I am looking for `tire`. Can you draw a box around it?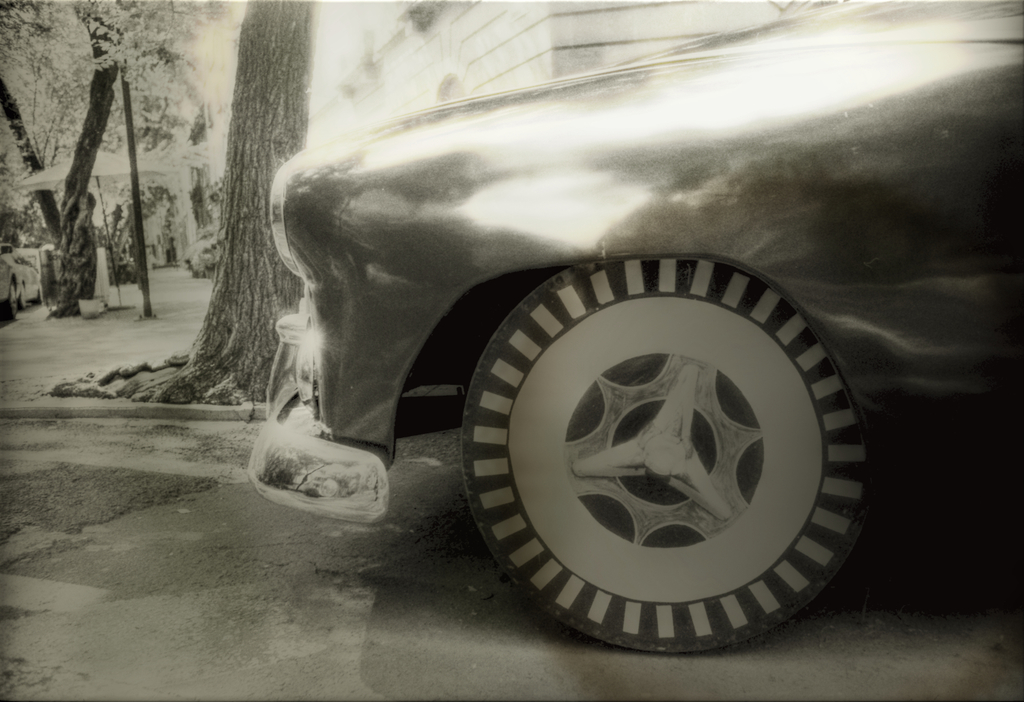
Sure, the bounding box is 444, 214, 883, 658.
